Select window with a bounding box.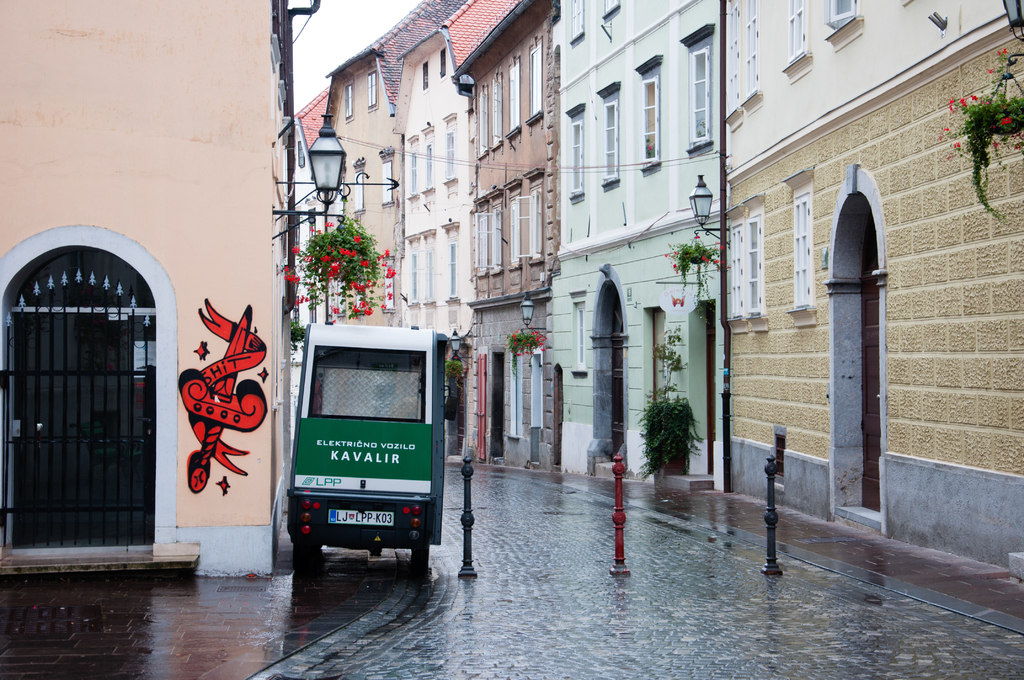
<bbox>442, 218, 463, 310</bbox>.
